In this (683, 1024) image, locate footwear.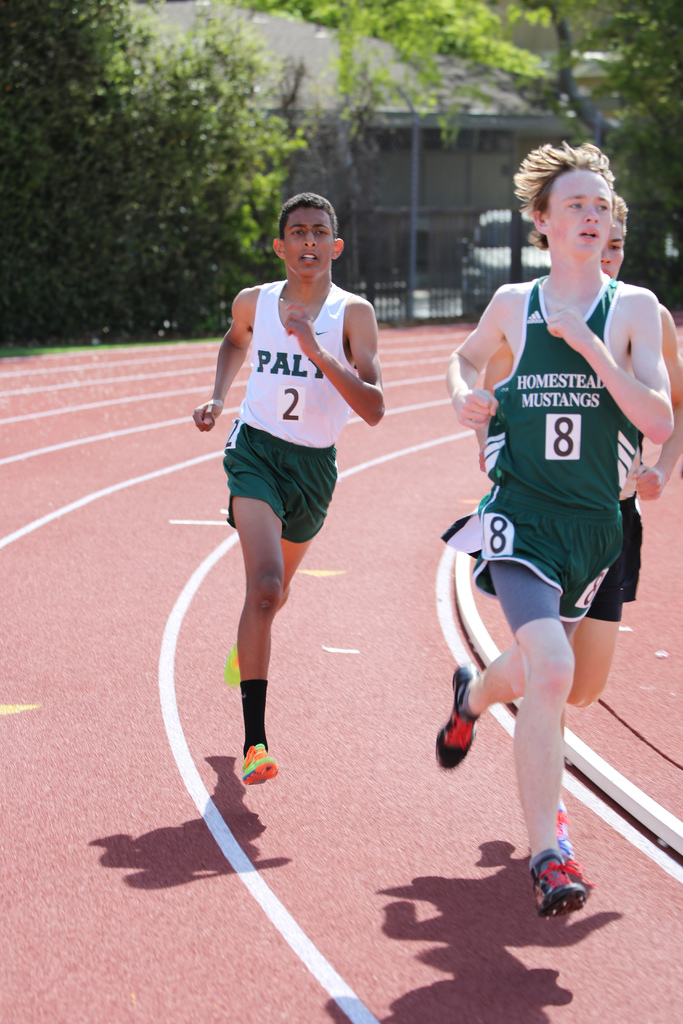
Bounding box: [557, 837, 592, 897].
